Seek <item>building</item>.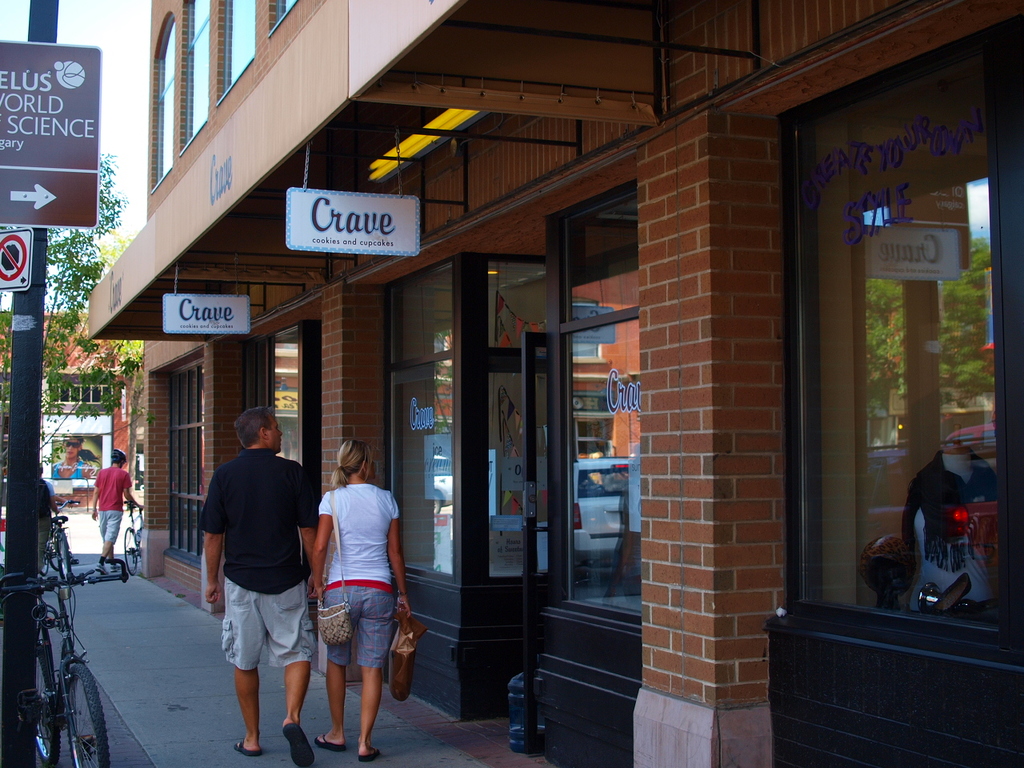
bbox=[0, 314, 142, 504].
